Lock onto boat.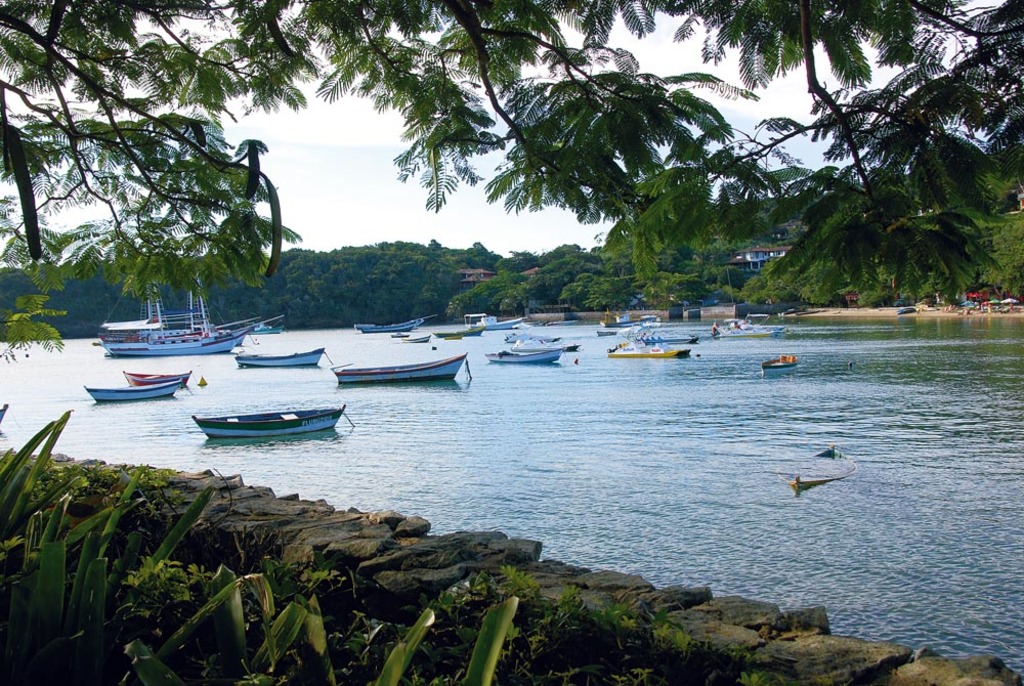
Locked: bbox=[476, 310, 523, 330].
